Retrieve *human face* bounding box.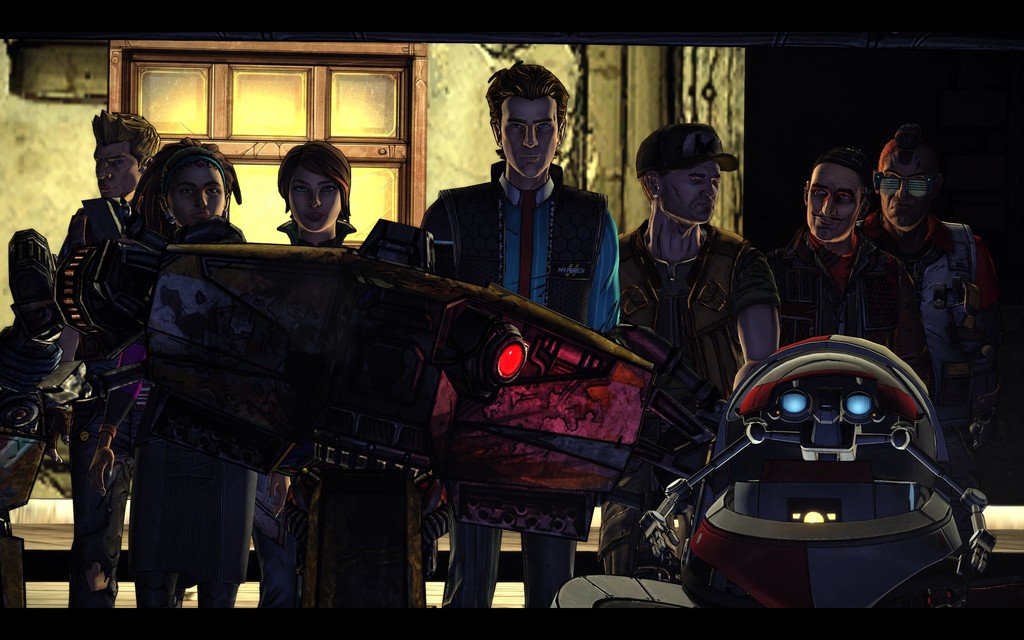
Bounding box: (89,140,140,202).
